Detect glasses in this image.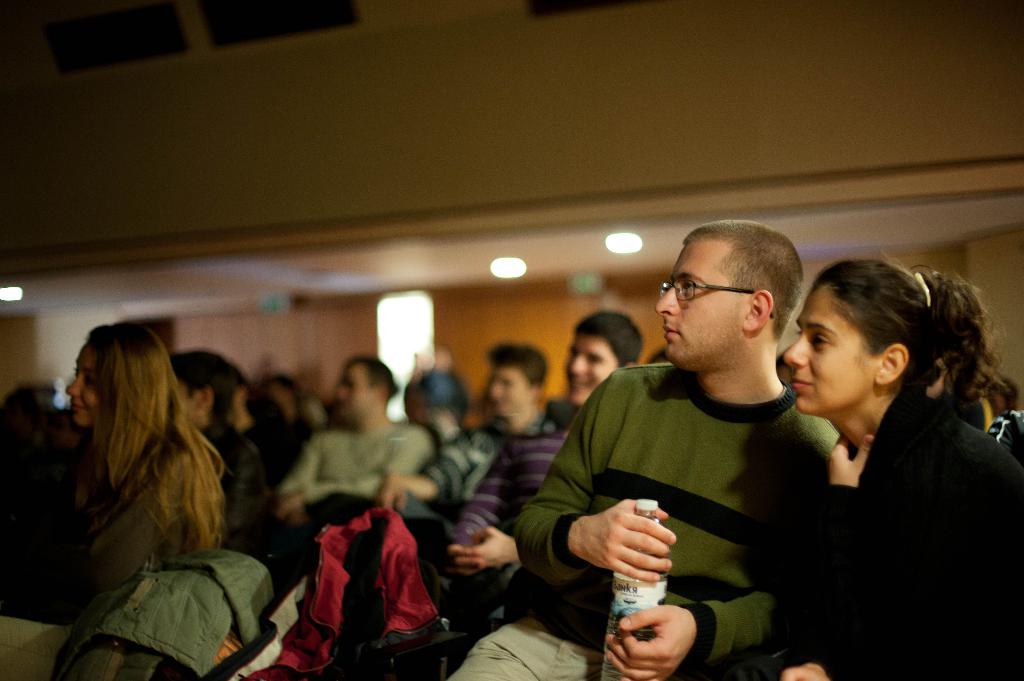
Detection: locate(656, 277, 774, 317).
